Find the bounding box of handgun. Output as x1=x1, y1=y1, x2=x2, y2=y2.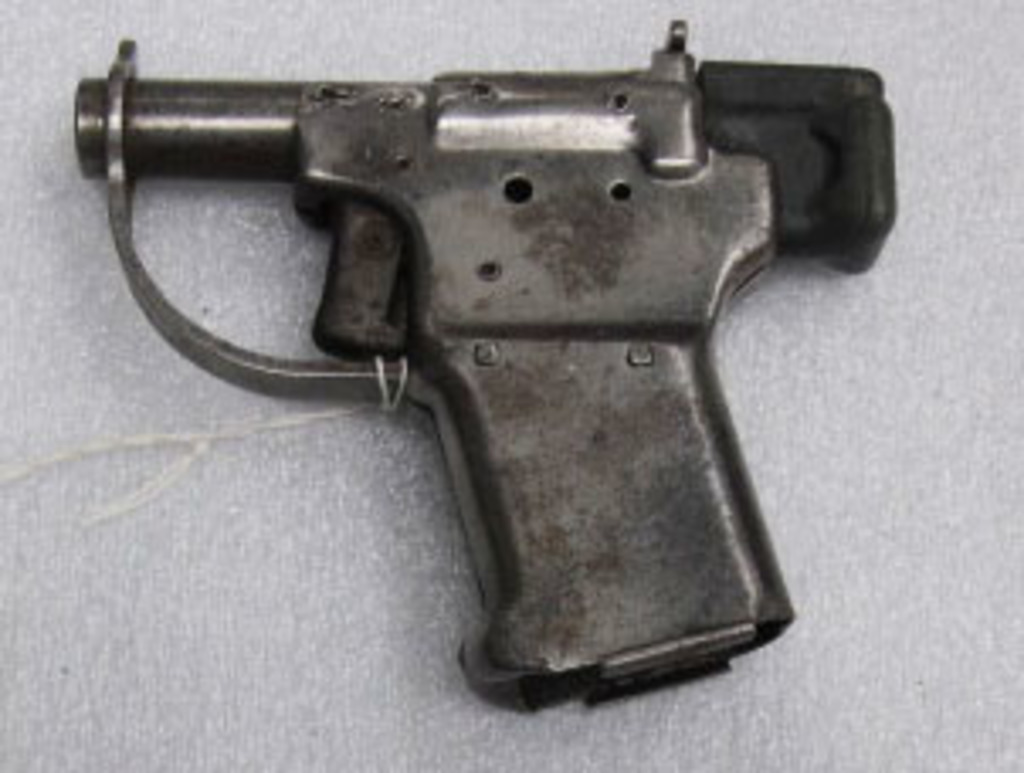
x1=75, y1=20, x2=899, y2=715.
